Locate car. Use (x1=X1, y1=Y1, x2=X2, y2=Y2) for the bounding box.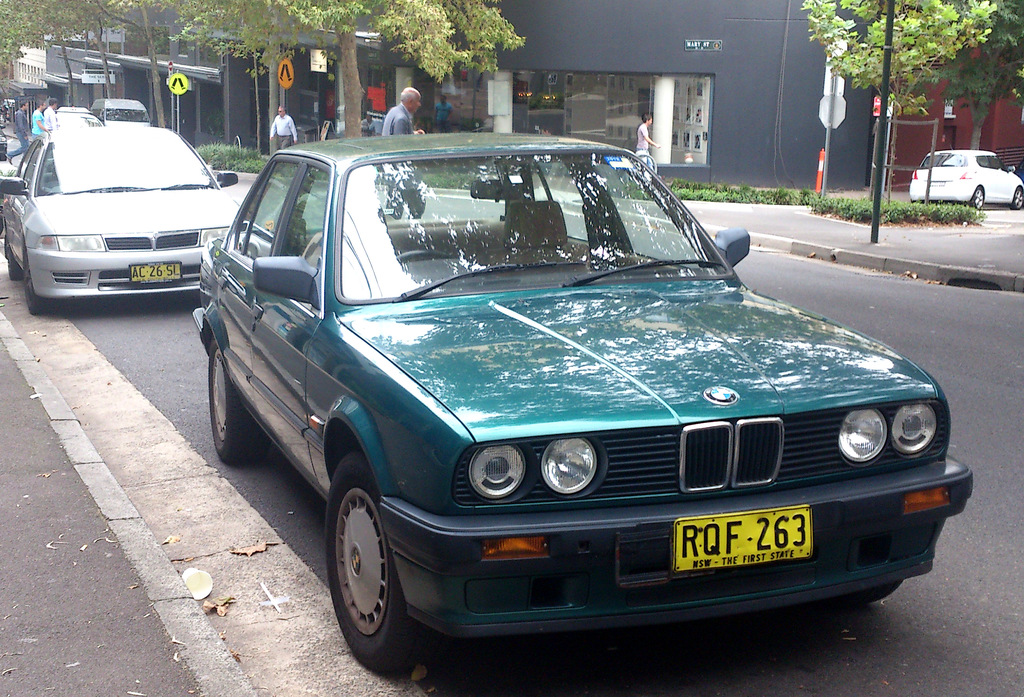
(x1=904, y1=143, x2=1023, y2=205).
